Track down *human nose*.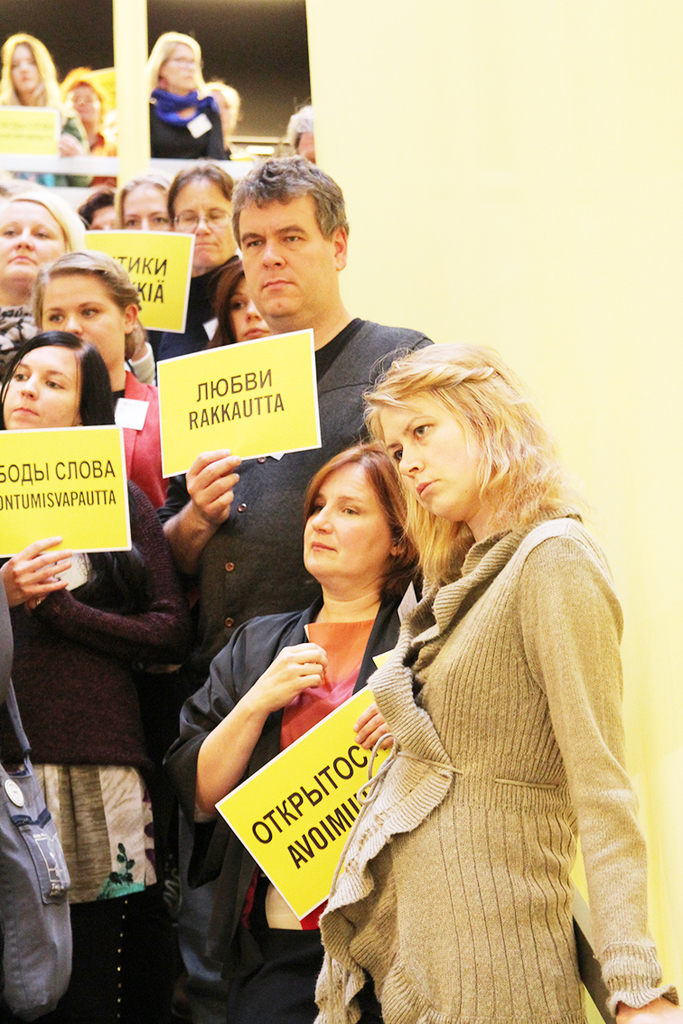
Tracked to select_region(63, 310, 86, 341).
